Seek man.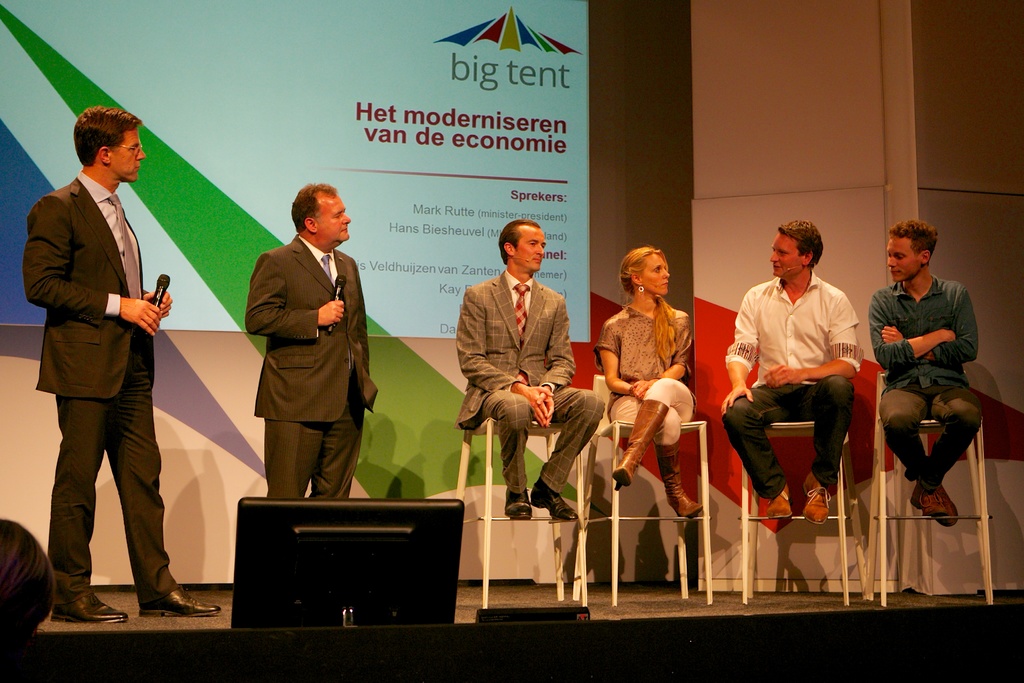
(455,212,611,518).
